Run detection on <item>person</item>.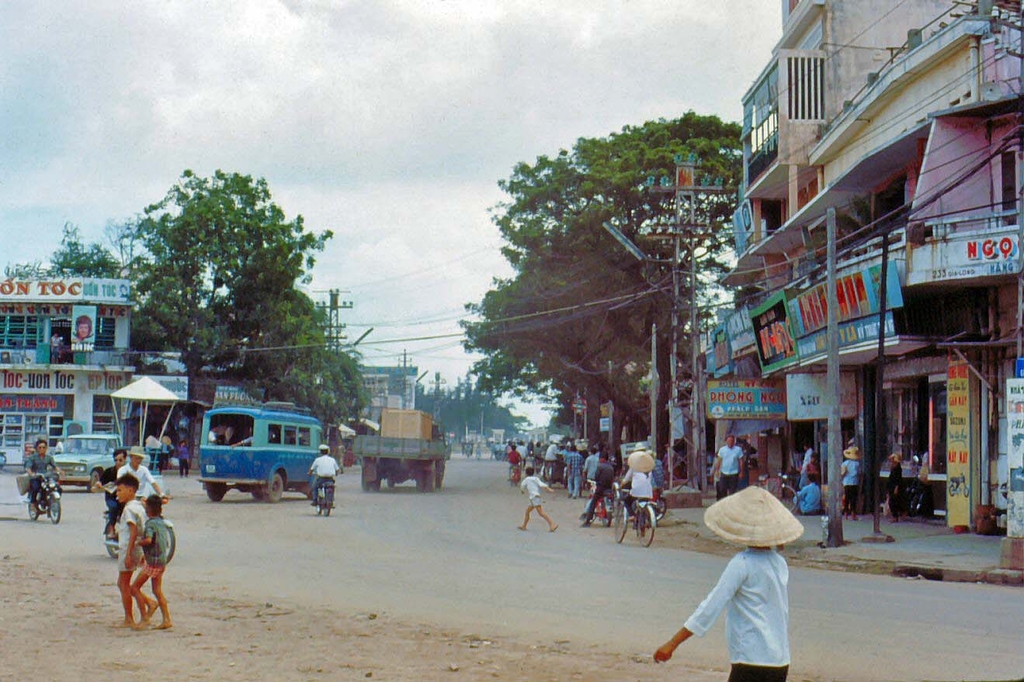
Result: {"x1": 109, "y1": 452, "x2": 127, "y2": 486}.
